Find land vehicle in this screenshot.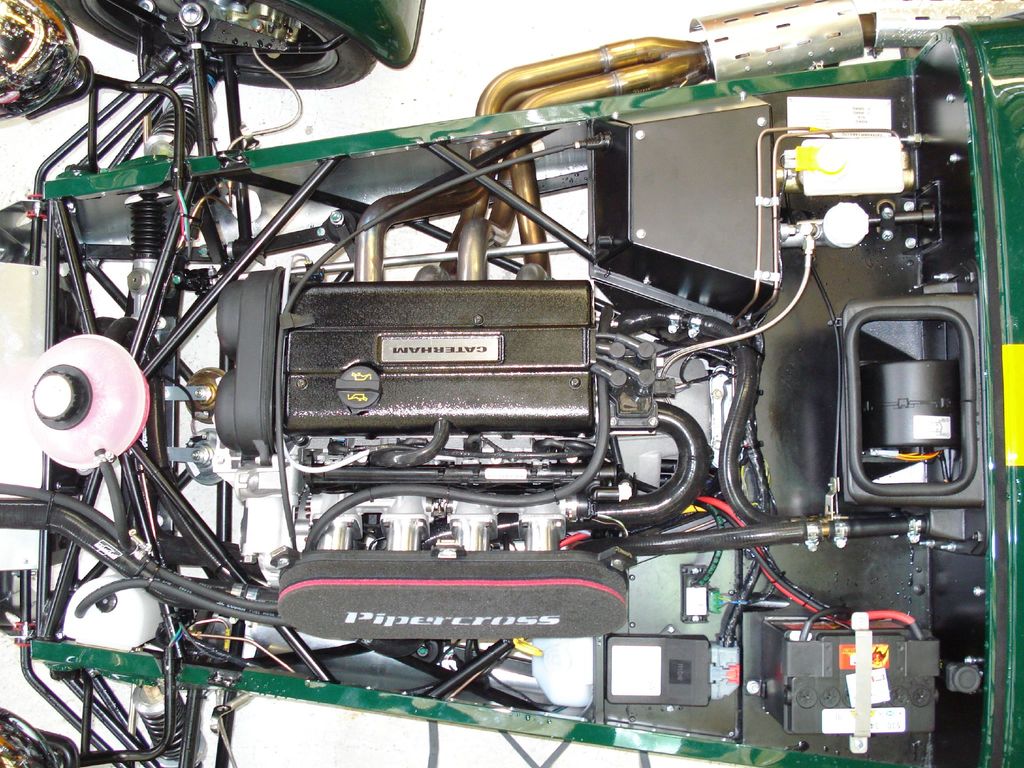
The bounding box for land vehicle is 0 0 1023 767.
